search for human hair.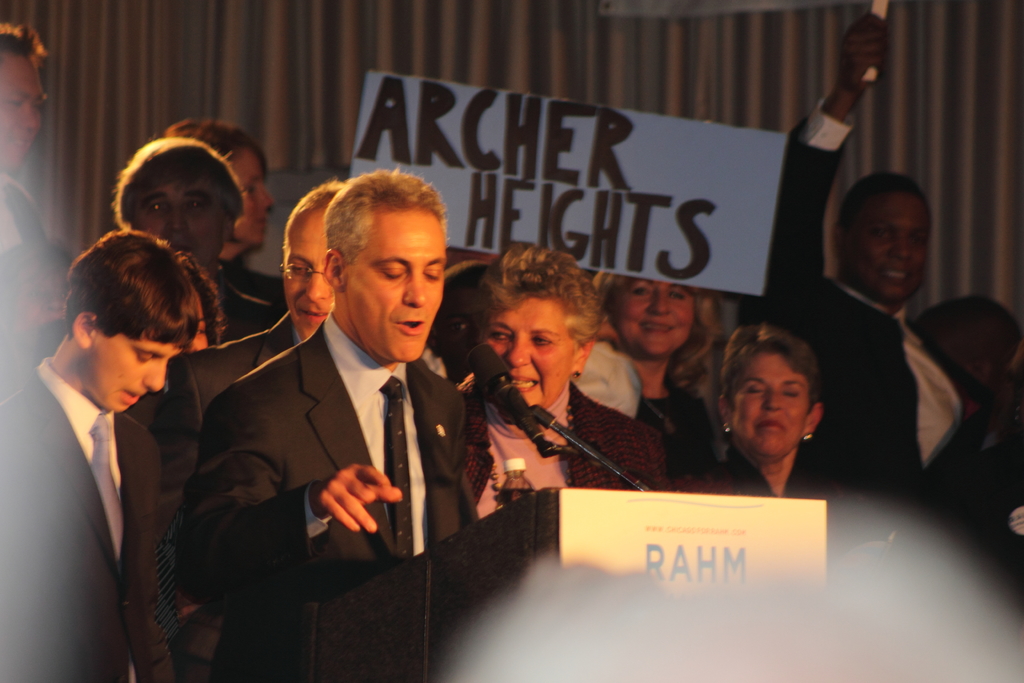
Found at (321,167,452,267).
